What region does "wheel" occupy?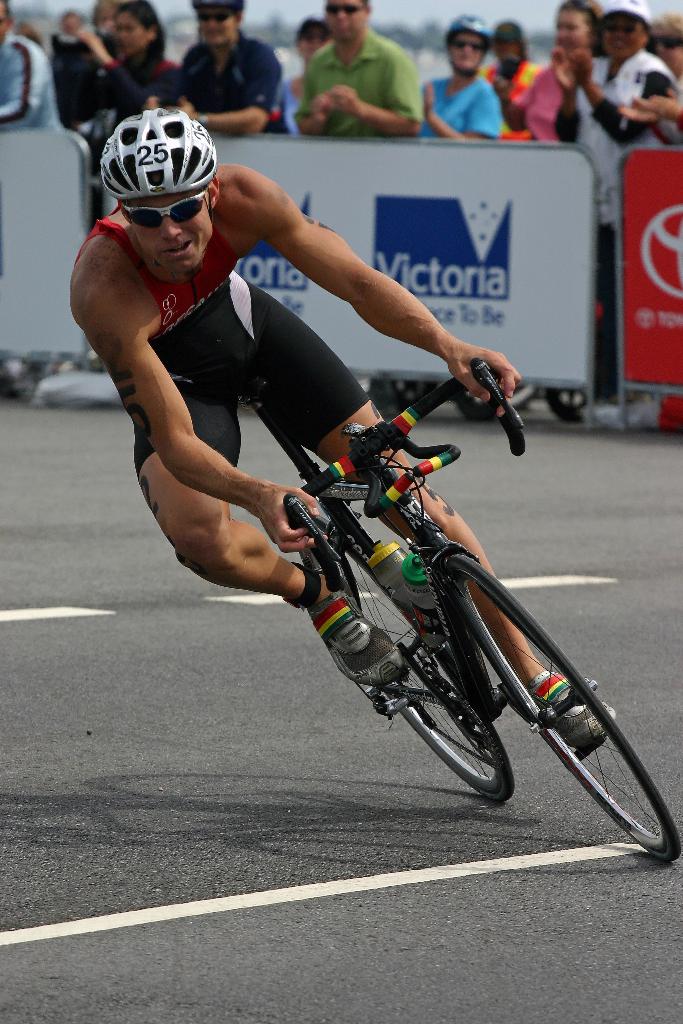
select_region(304, 519, 518, 806).
